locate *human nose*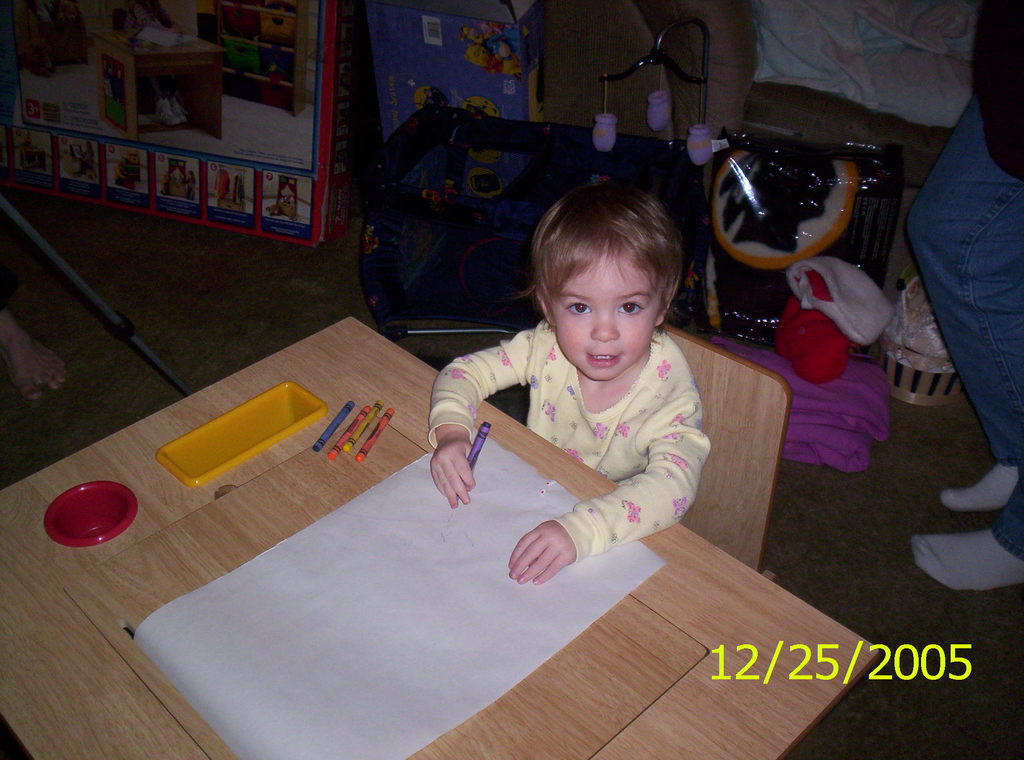
pyautogui.locateOnScreen(586, 309, 621, 343)
